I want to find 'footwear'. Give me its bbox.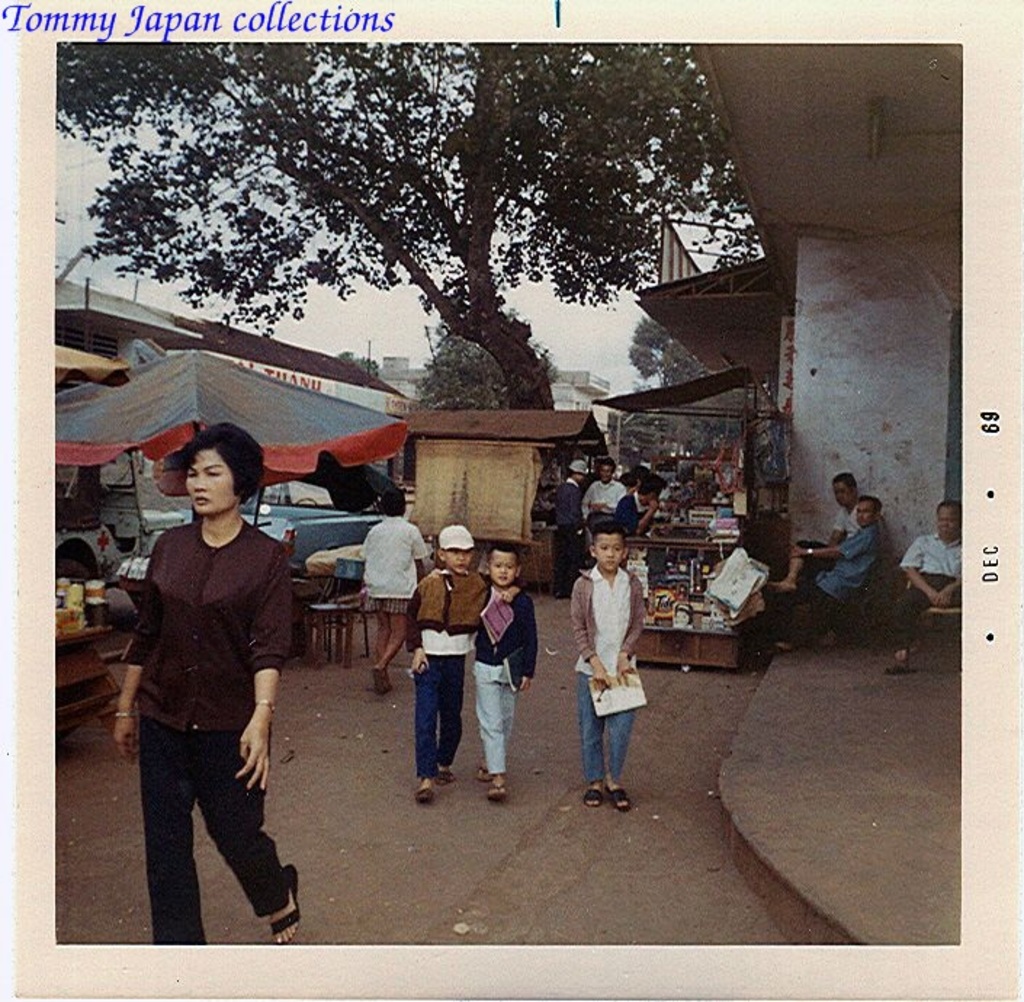
607:778:626:812.
